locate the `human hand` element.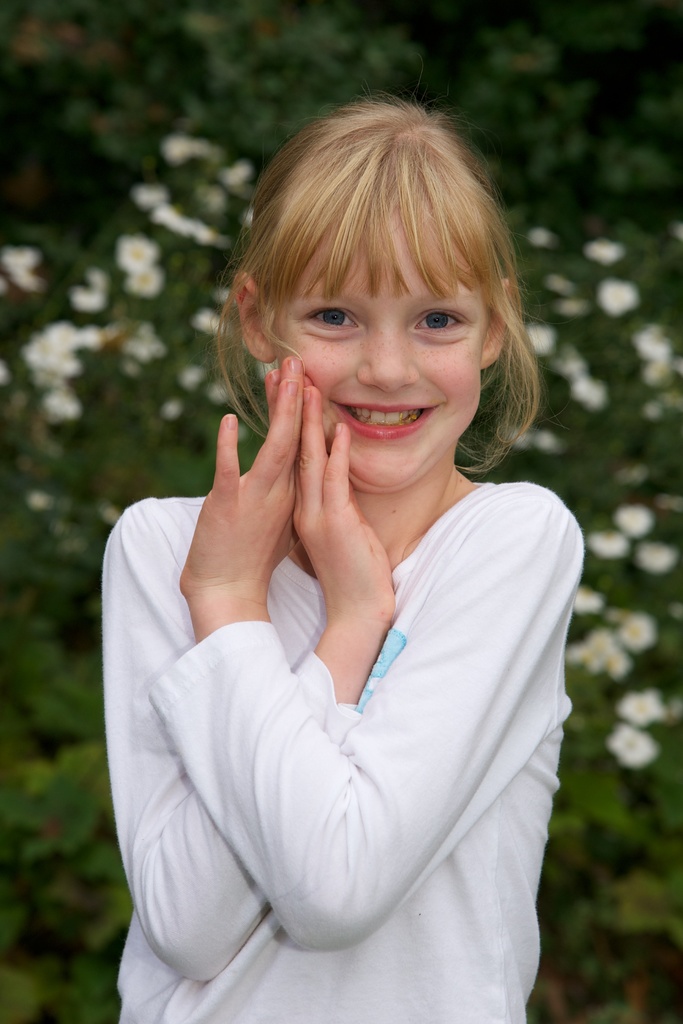
Element bbox: x1=290, y1=376, x2=400, y2=628.
